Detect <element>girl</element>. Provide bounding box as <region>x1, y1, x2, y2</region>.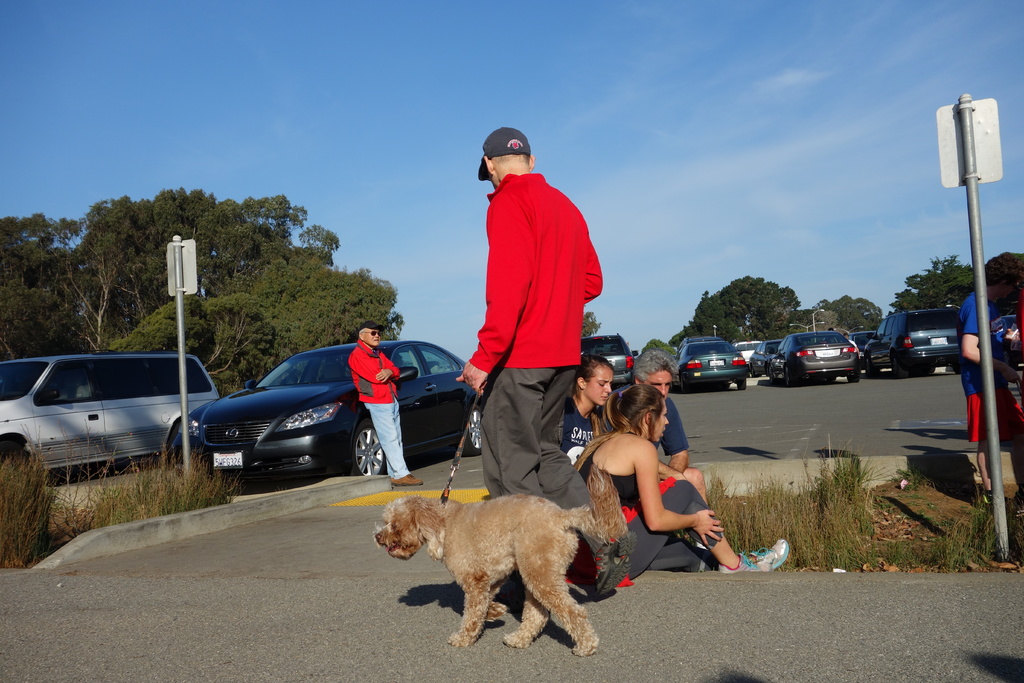
<region>579, 384, 789, 580</region>.
